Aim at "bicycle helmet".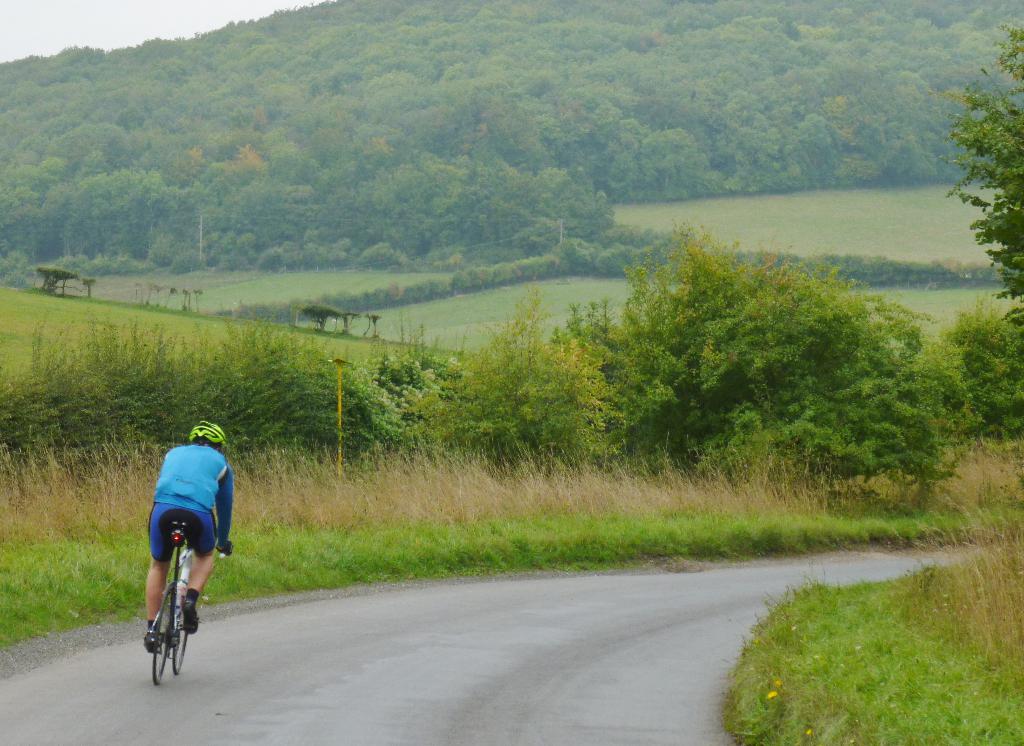
Aimed at pyautogui.locateOnScreen(193, 418, 227, 455).
